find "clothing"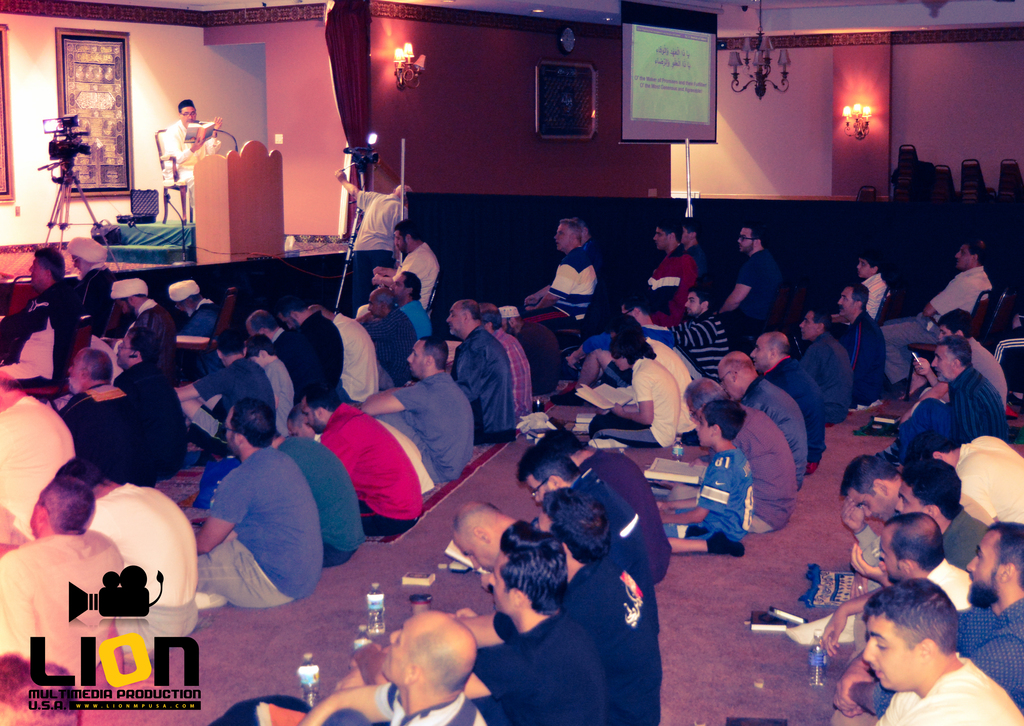
l=877, t=659, r=1023, b=725
